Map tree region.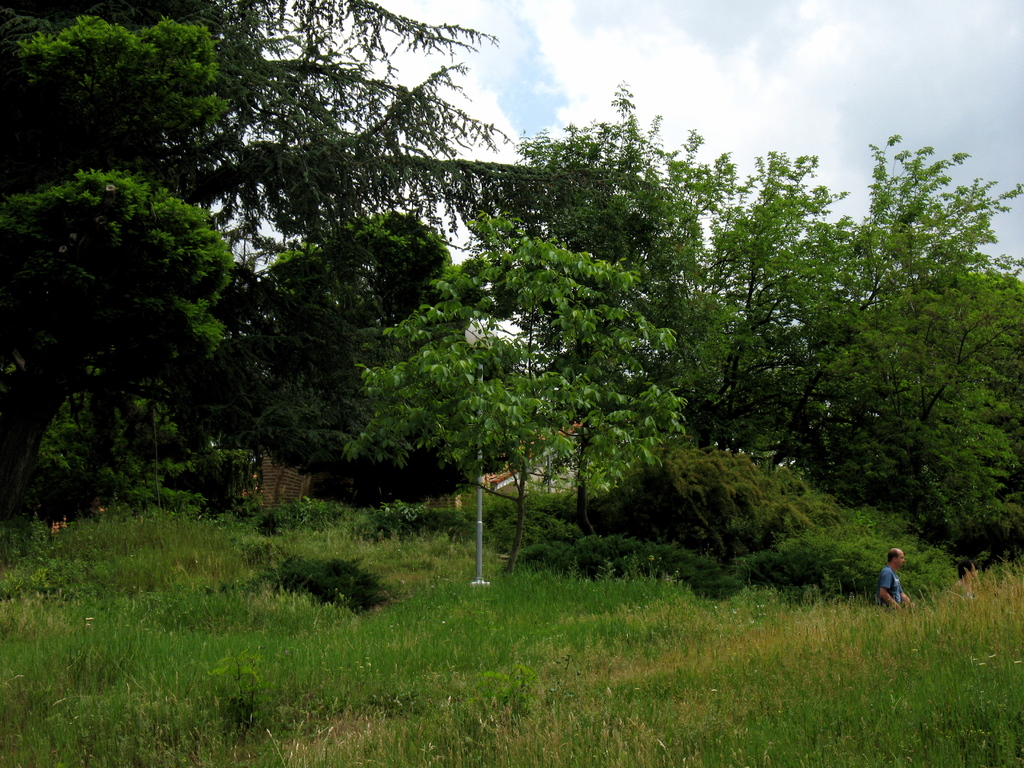
Mapped to box(0, 29, 232, 543).
